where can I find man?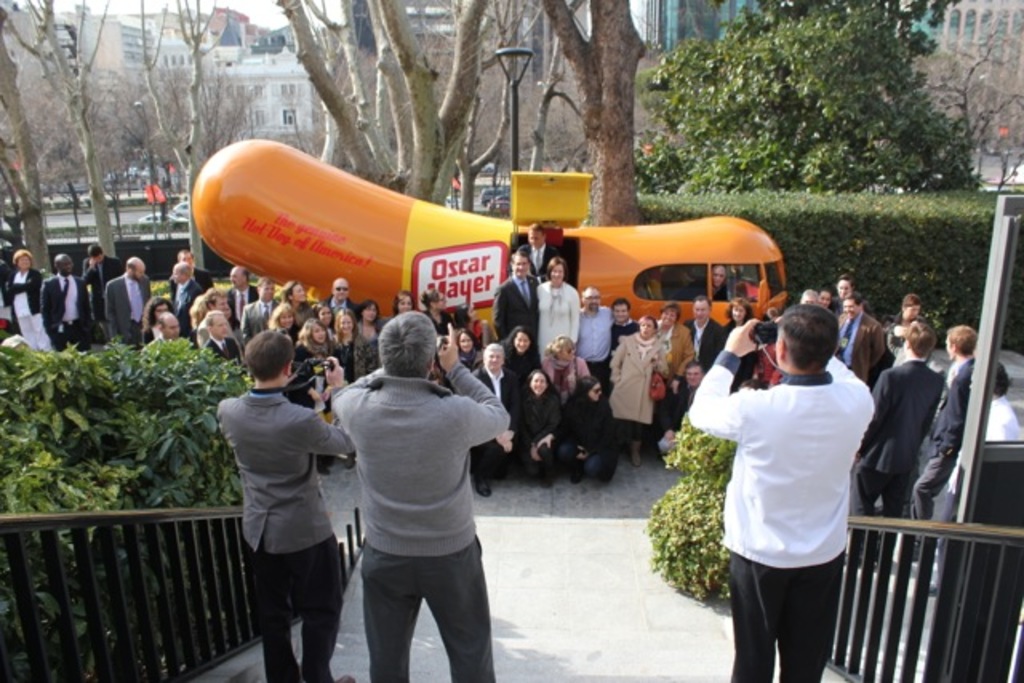
You can find it at <bbox>195, 310, 246, 365</bbox>.
